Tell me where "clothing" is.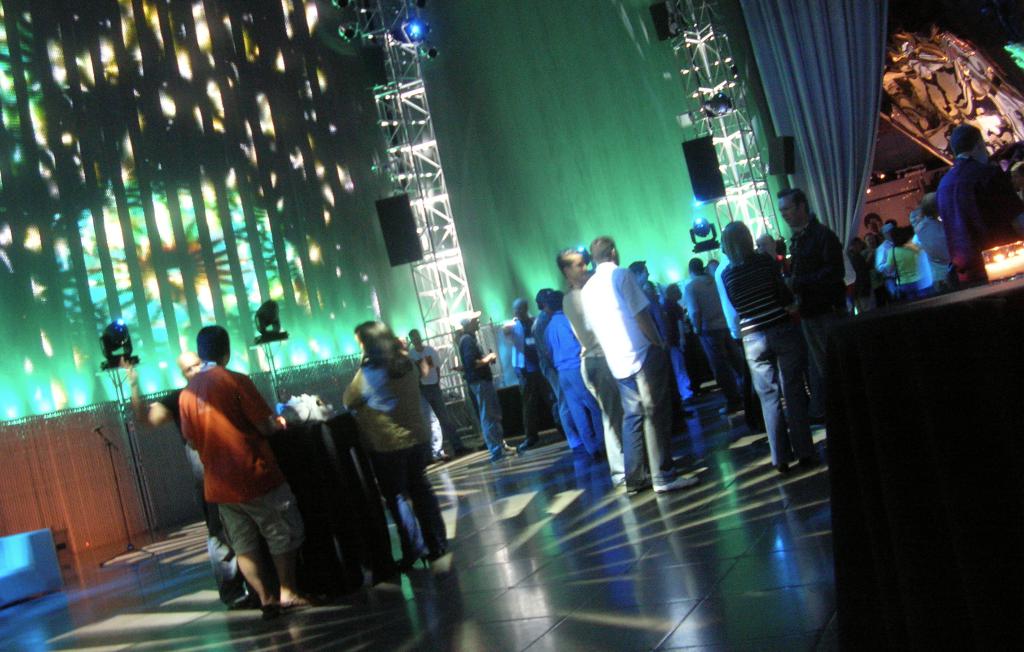
"clothing" is at box=[871, 243, 895, 278].
